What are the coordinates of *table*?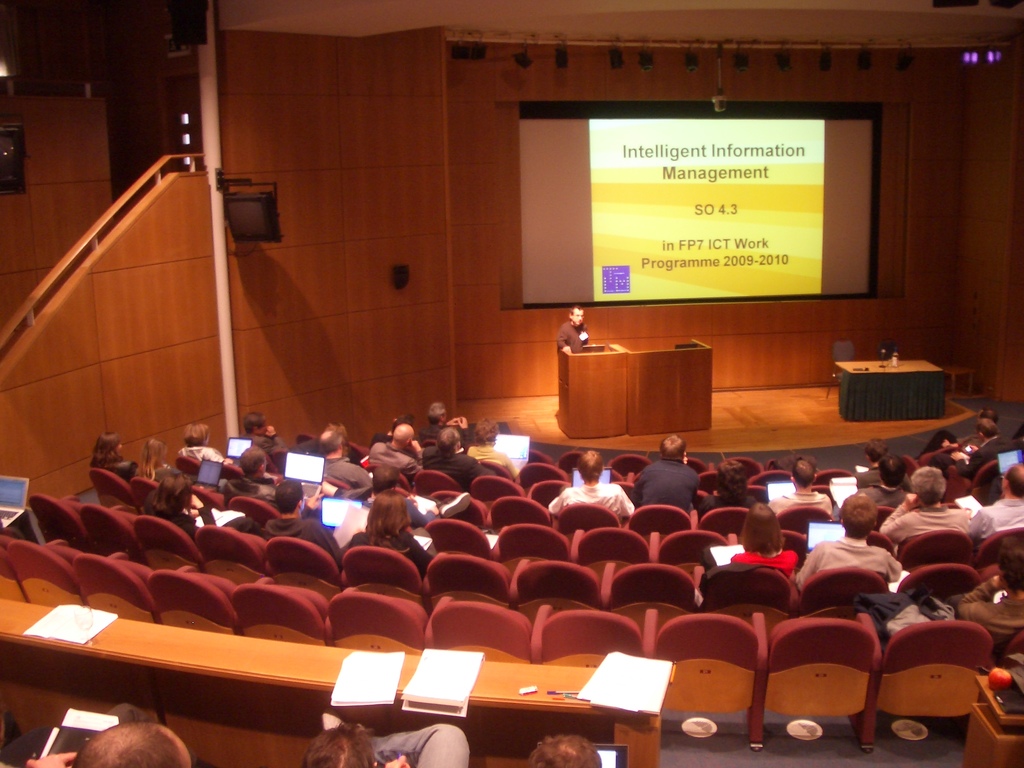
x1=0, y1=593, x2=675, y2=767.
